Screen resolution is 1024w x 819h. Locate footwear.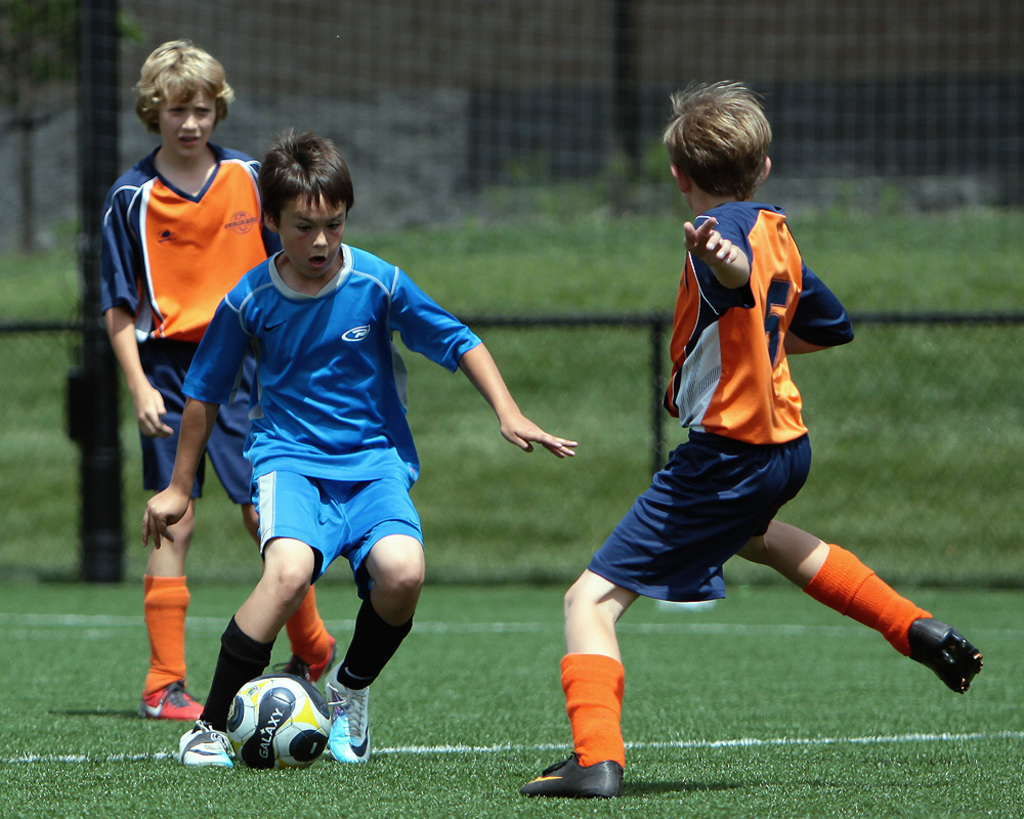
select_region(514, 750, 632, 805).
